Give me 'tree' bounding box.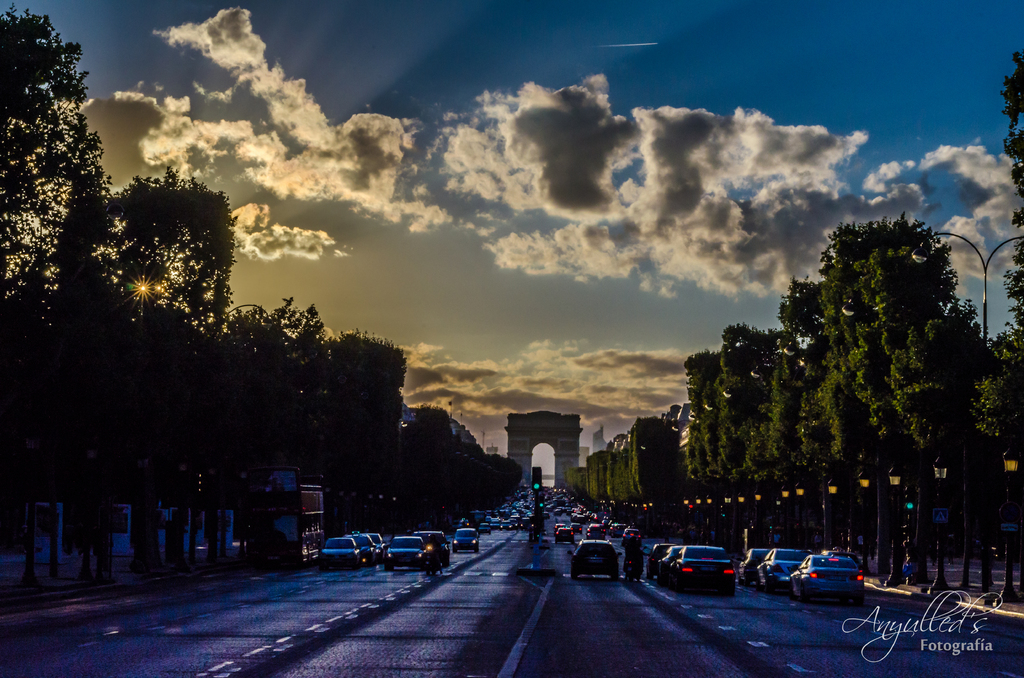
(left=975, top=49, right=1023, bottom=467).
